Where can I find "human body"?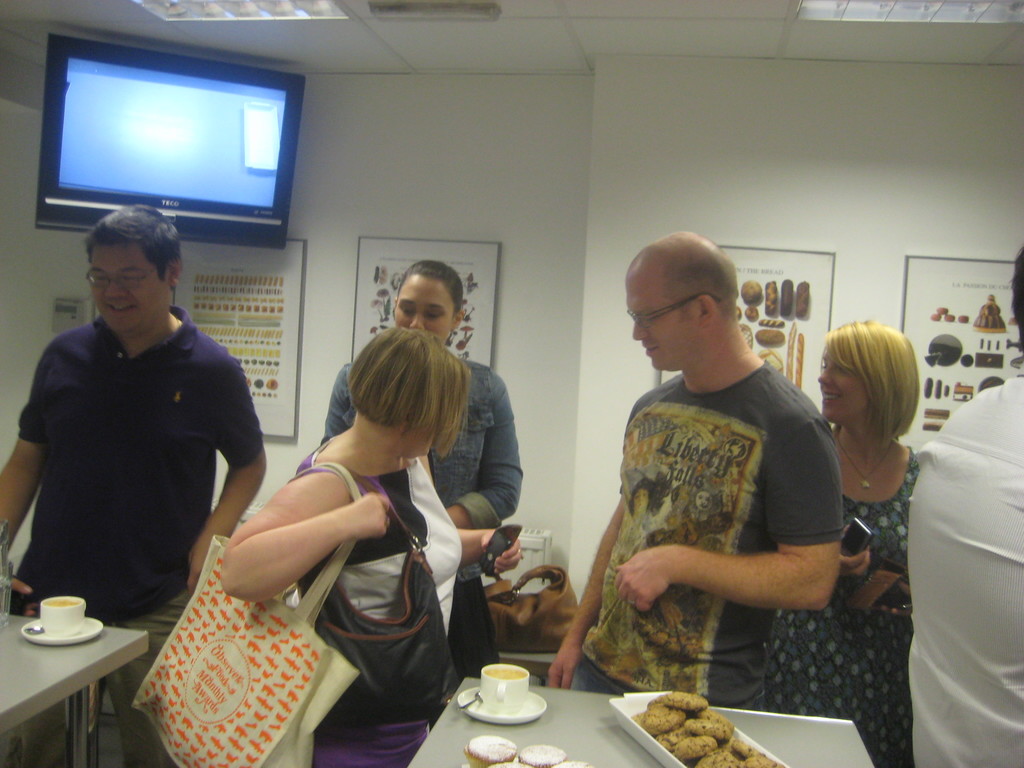
You can find it at 908:367:1023:767.
